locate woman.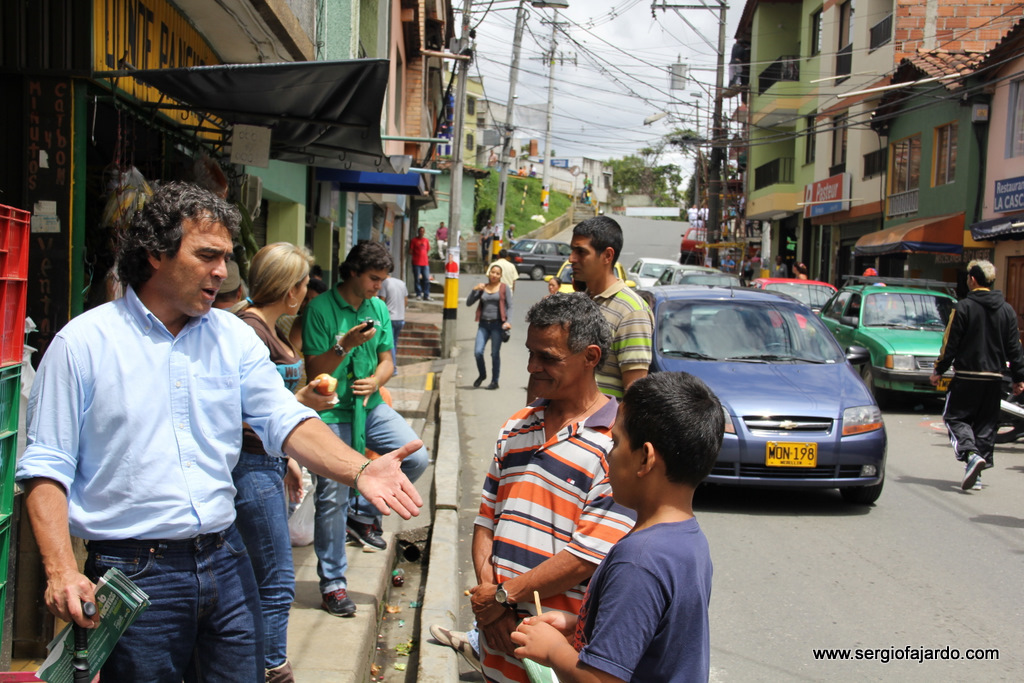
Bounding box: bbox=[466, 264, 514, 392].
